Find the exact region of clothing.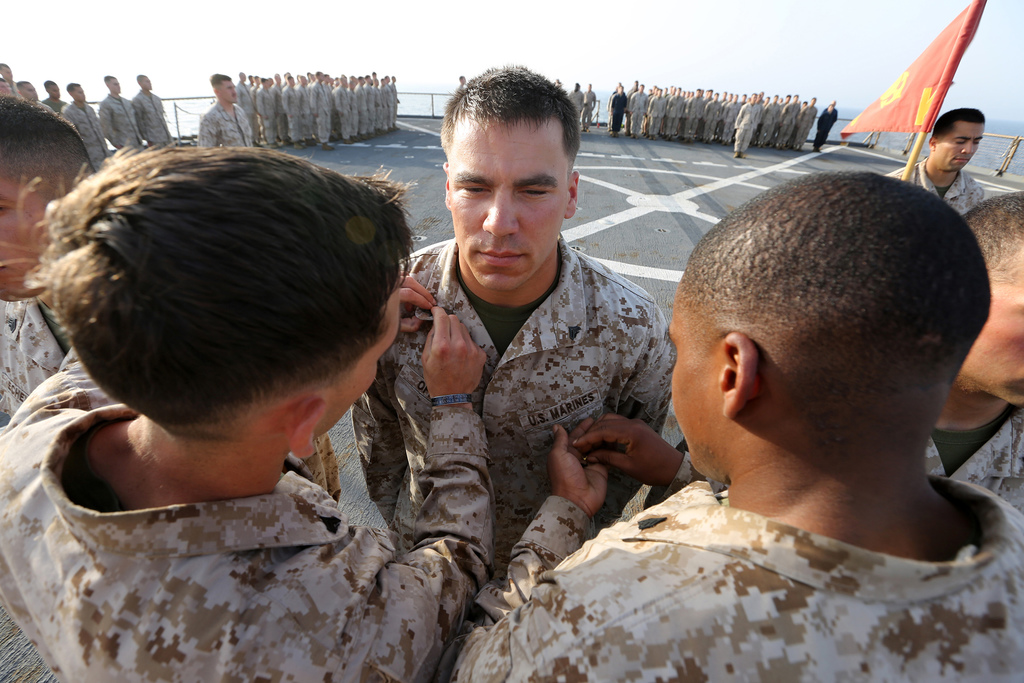
Exact region: locate(367, 88, 385, 132).
